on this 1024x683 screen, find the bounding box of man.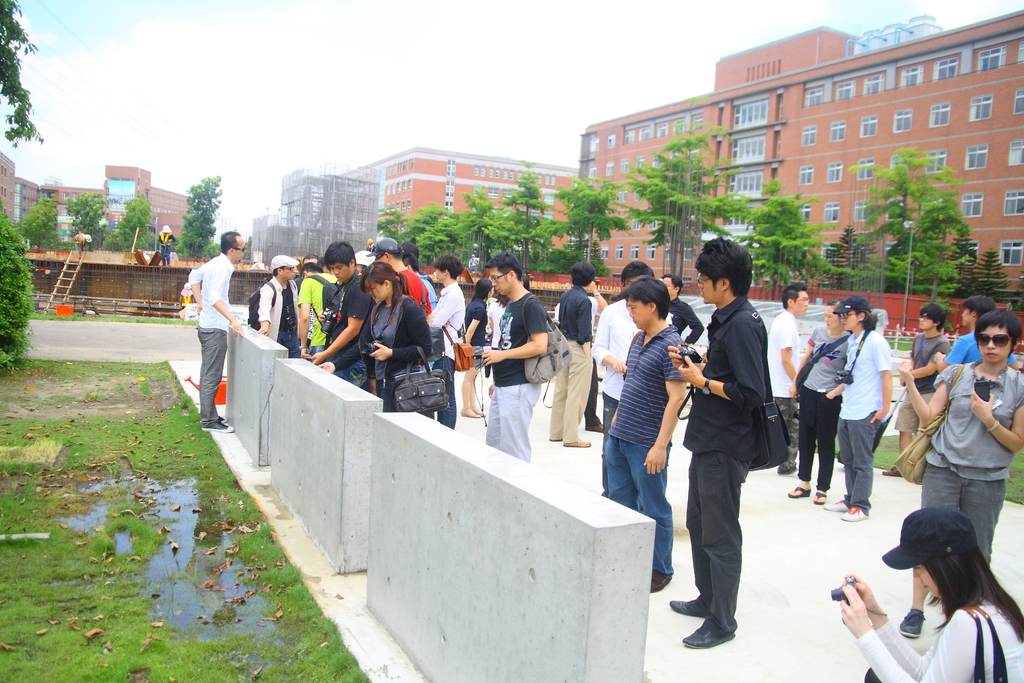
Bounding box: <region>470, 258, 546, 476</region>.
